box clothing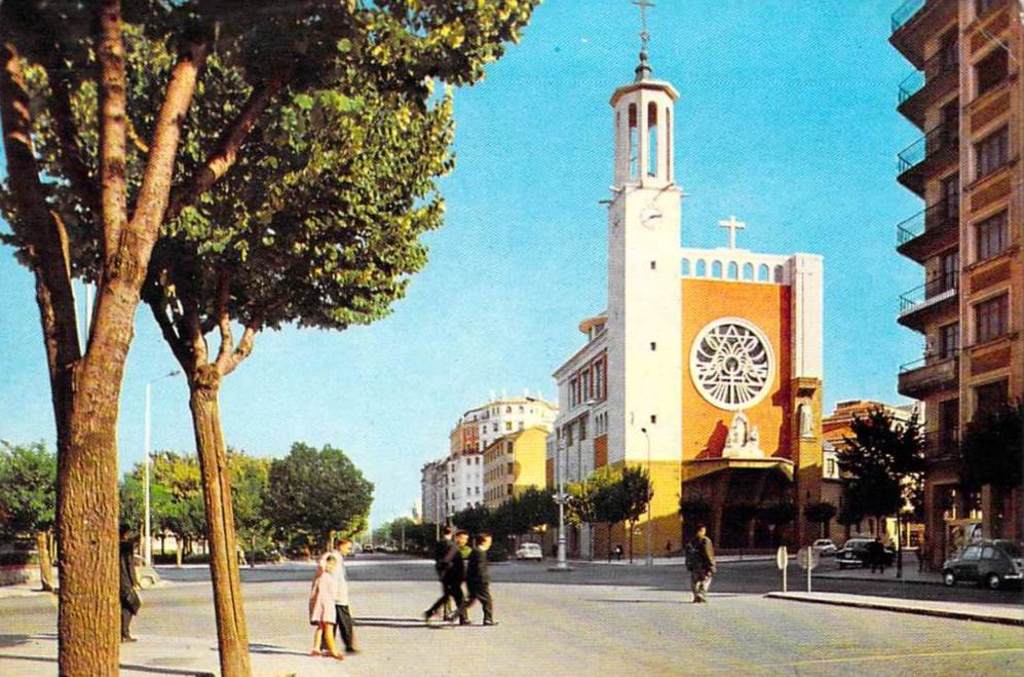
rect(424, 579, 448, 620)
